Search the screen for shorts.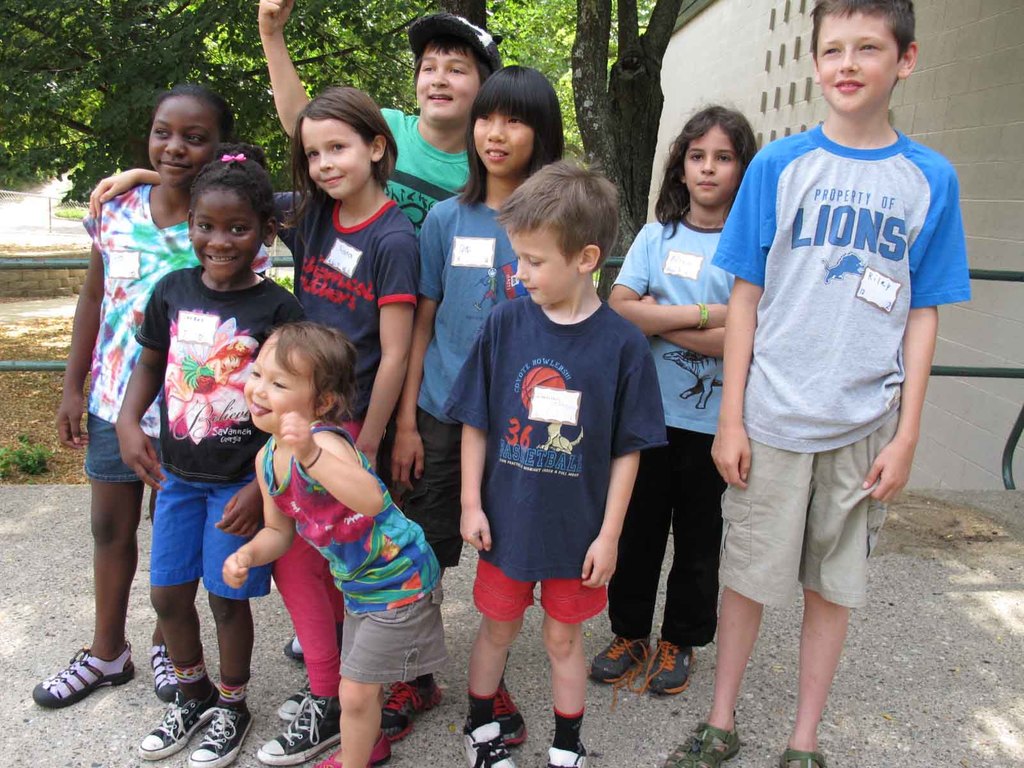
Found at region(714, 456, 892, 609).
